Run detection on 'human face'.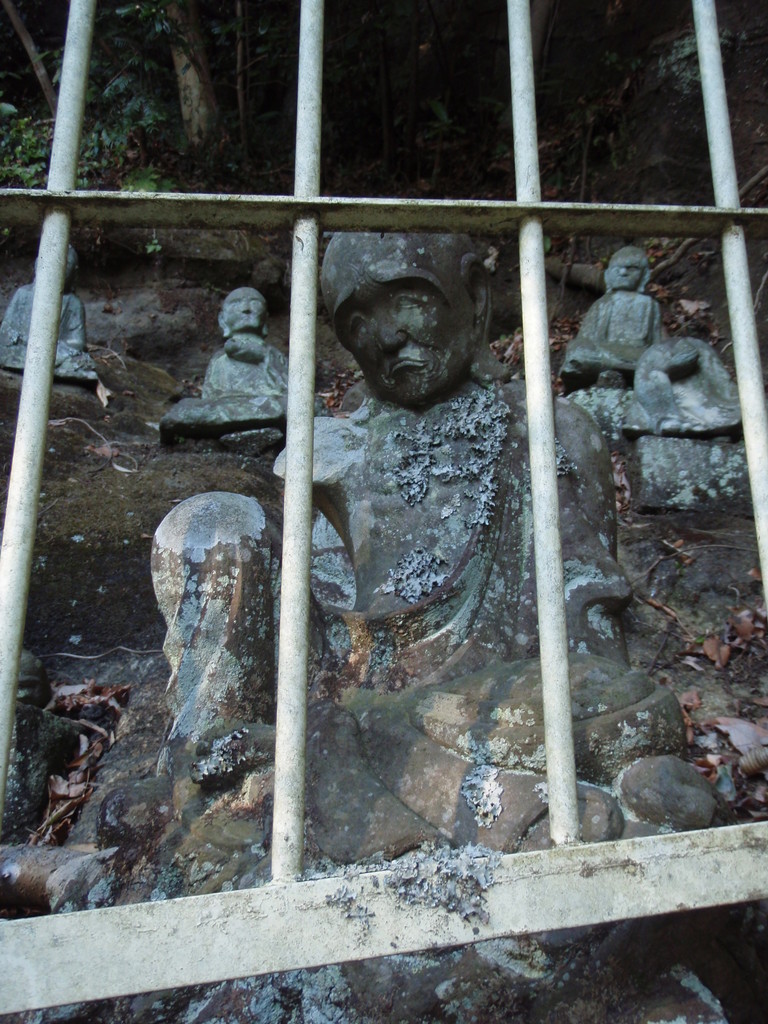
Result: (604,251,649,287).
